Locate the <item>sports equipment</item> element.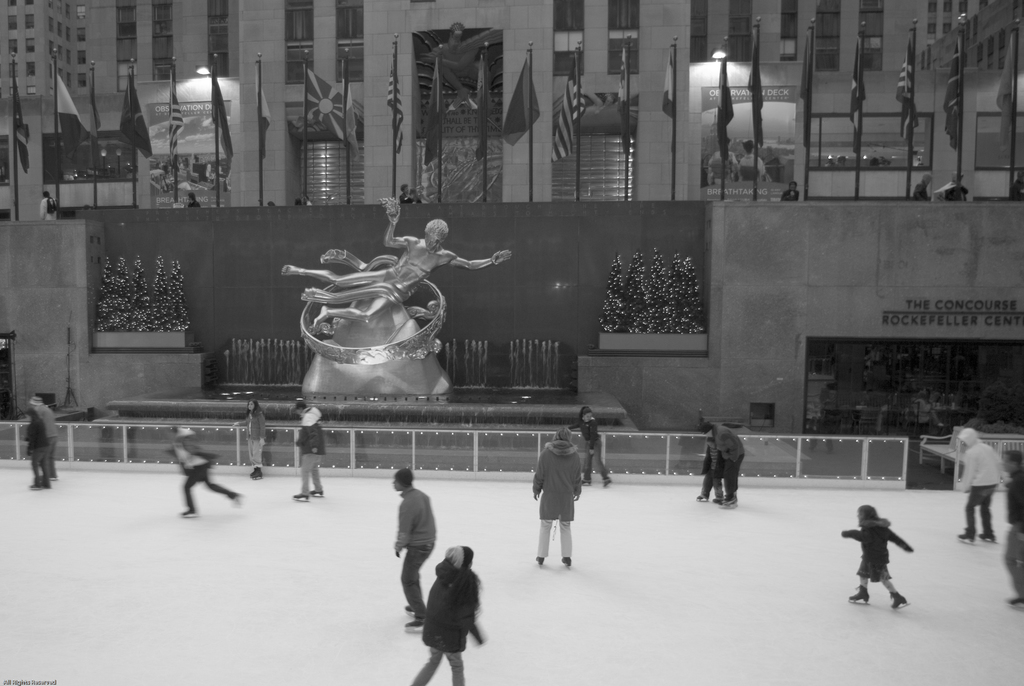
Element bbox: left=846, top=586, right=870, bottom=606.
